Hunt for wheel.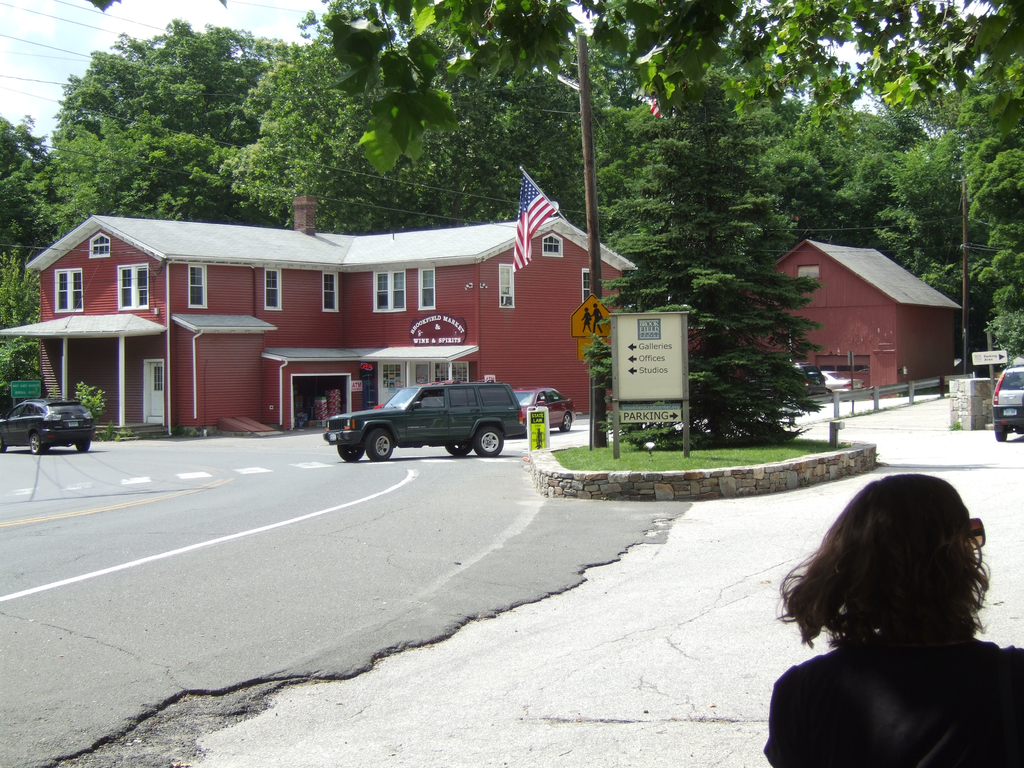
Hunted down at rect(30, 434, 42, 452).
